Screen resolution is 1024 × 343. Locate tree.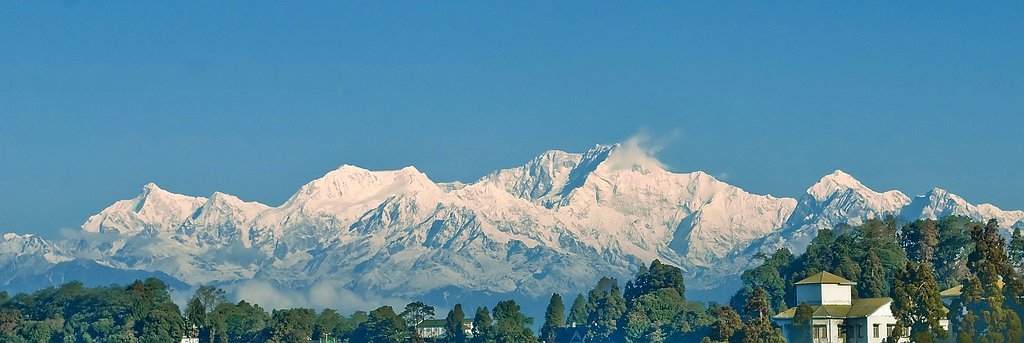
[left=542, top=293, right=570, bottom=342].
